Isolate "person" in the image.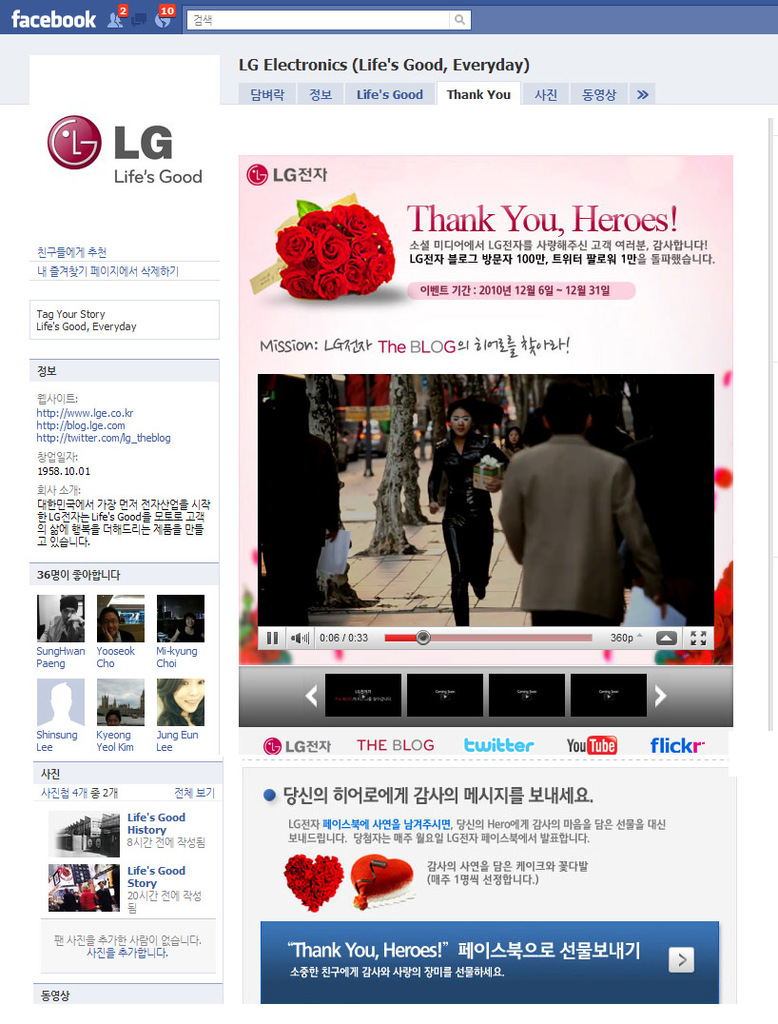
Isolated region: detection(157, 680, 204, 730).
